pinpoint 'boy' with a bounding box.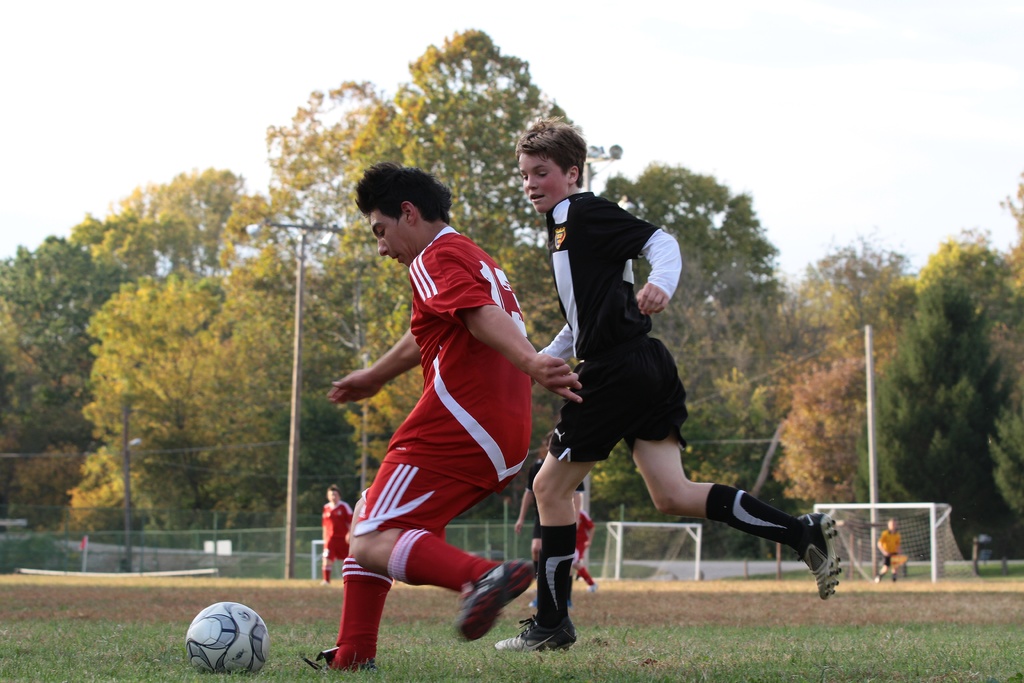
box(578, 513, 598, 595).
